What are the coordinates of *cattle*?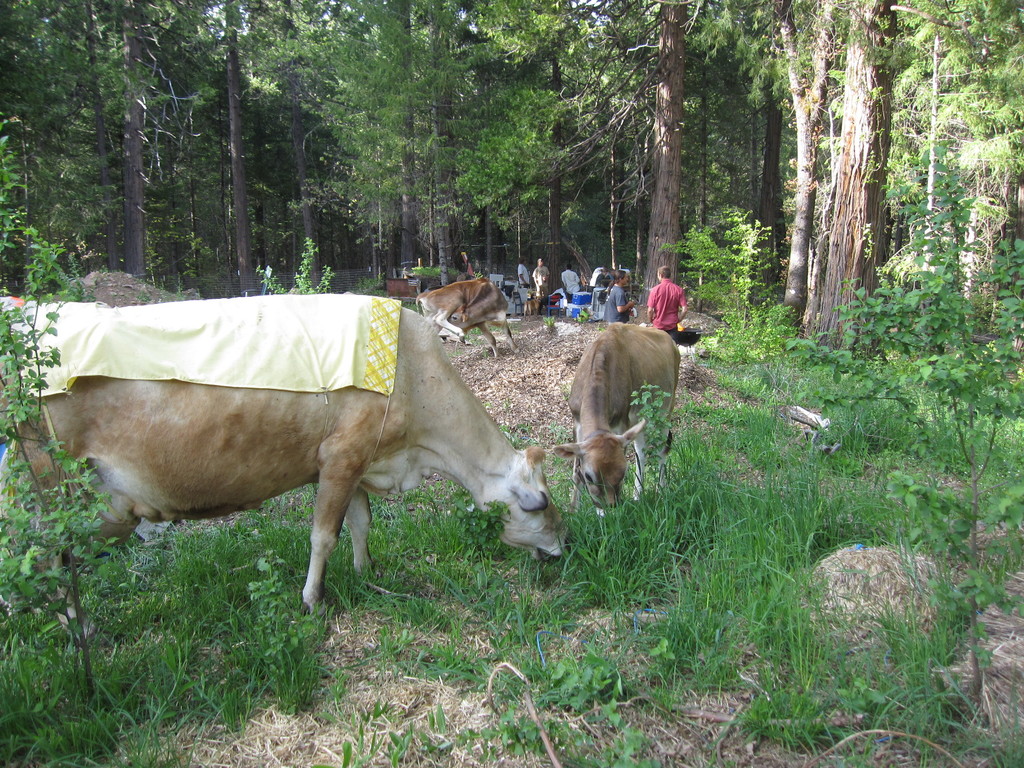
rect(554, 325, 684, 516).
